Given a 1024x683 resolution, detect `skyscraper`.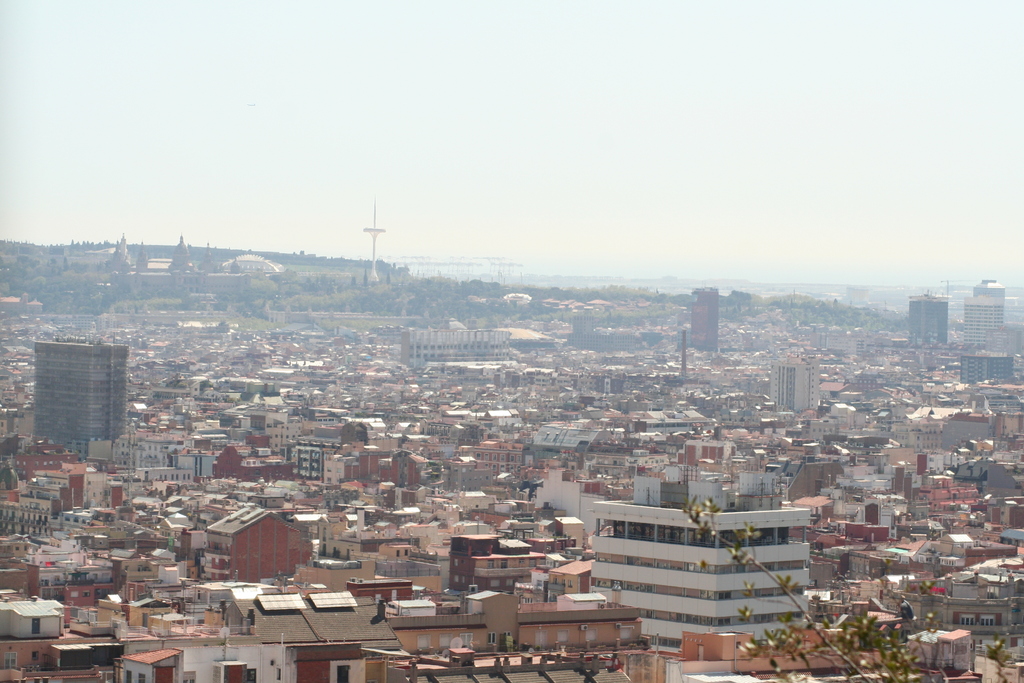
detection(906, 296, 945, 343).
